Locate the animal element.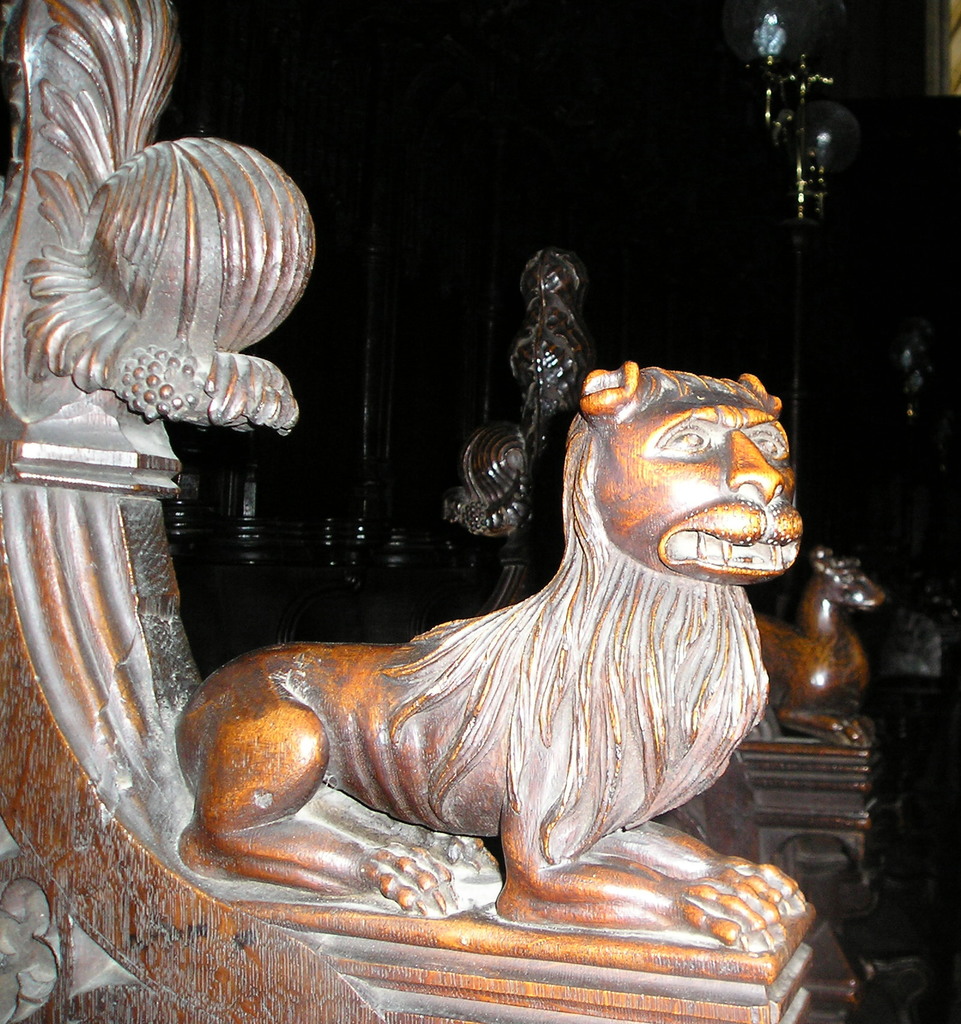
Element bbox: (x1=757, y1=543, x2=891, y2=753).
